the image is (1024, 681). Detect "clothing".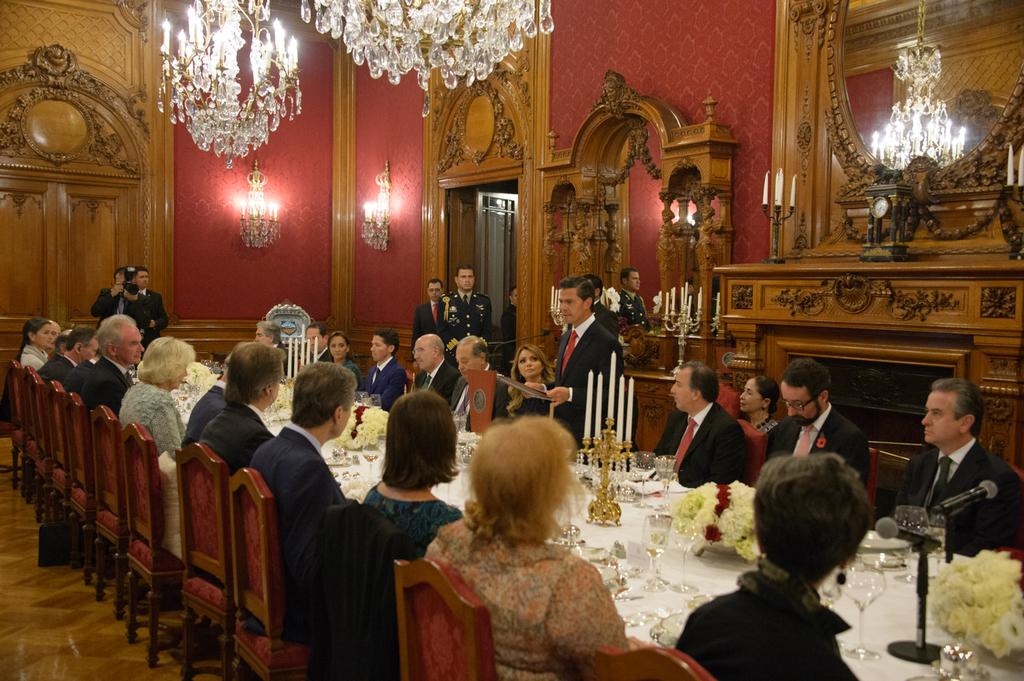
Detection: x1=416, y1=293, x2=454, y2=348.
